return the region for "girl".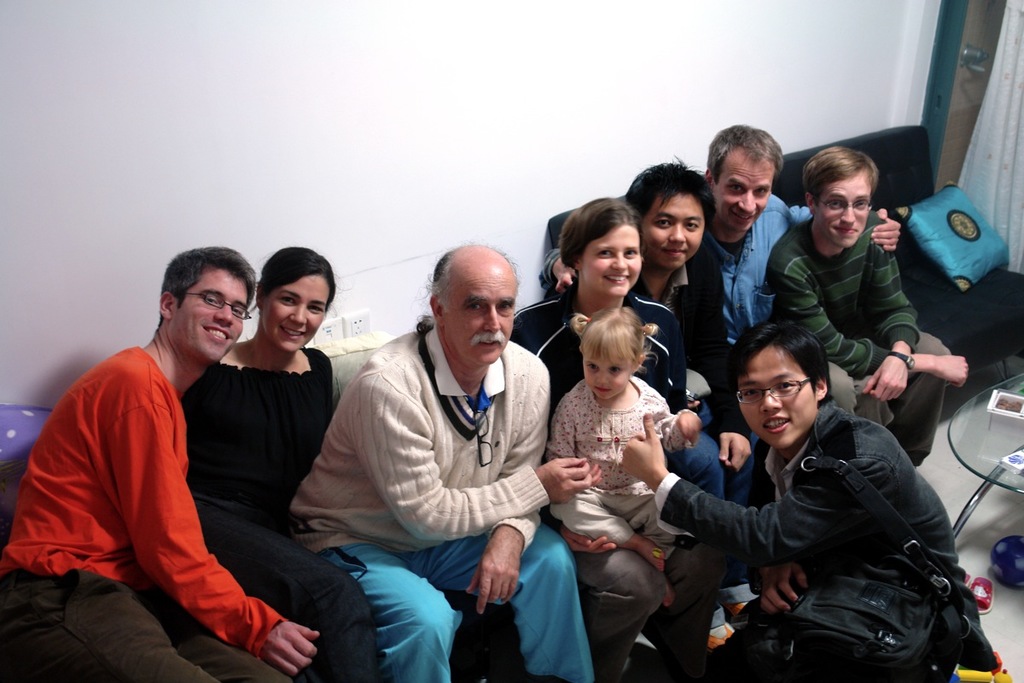
516 196 701 682.
